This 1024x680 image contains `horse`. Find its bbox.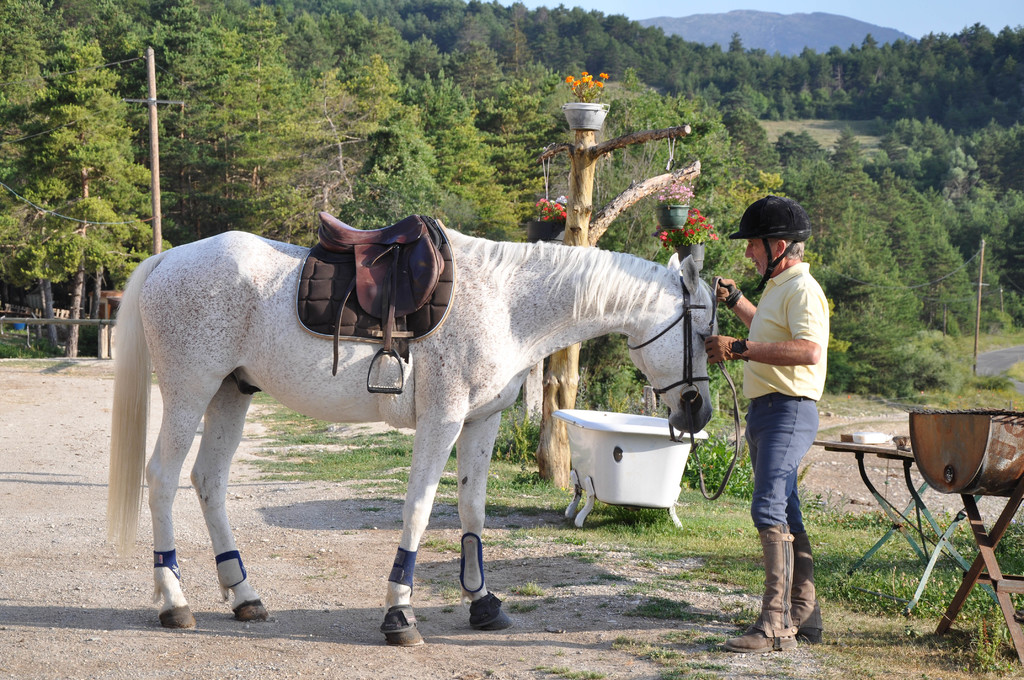
x1=110 y1=216 x2=724 y2=649.
